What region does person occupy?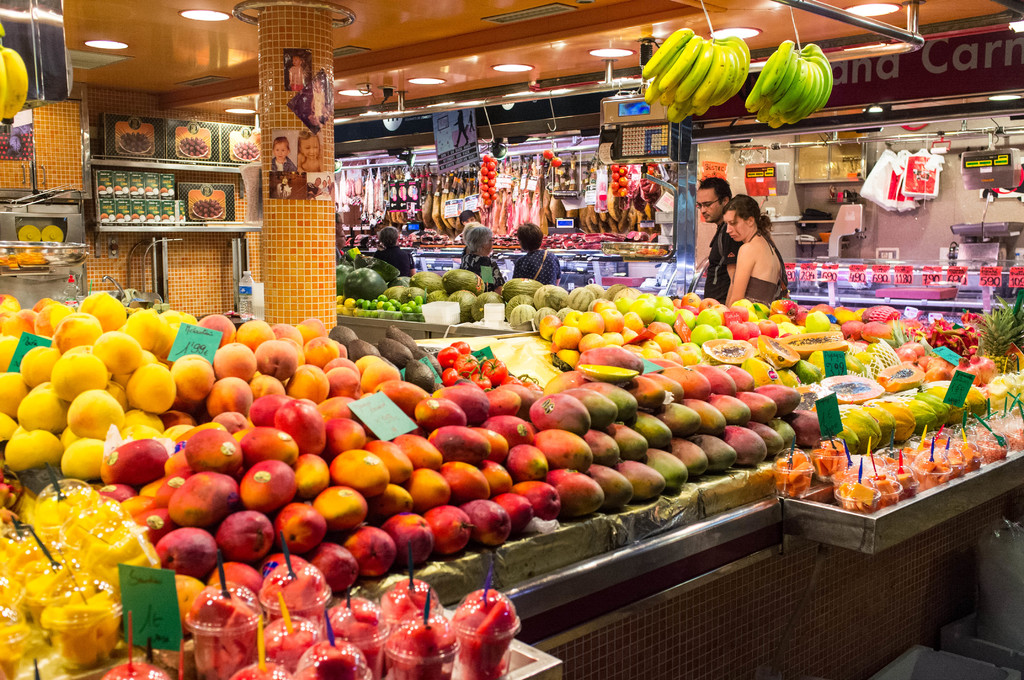
719,181,799,309.
